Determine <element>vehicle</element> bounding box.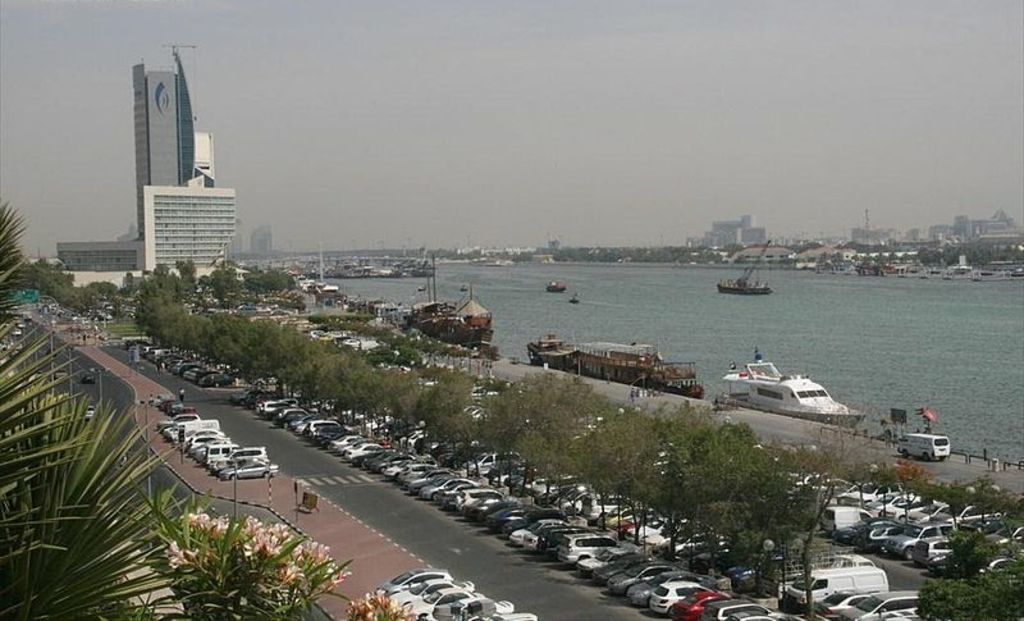
Determined: {"left": 893, "top": 433, "right": 952, "bottom": 462}.
